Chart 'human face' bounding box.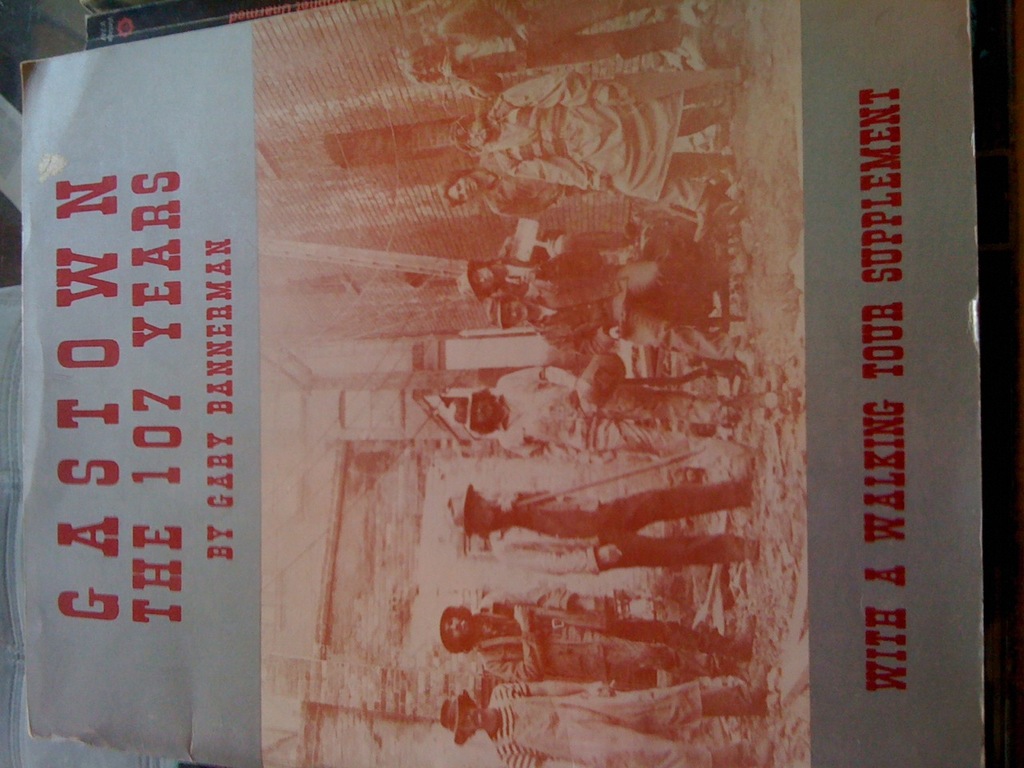
Charted: l=474, t=401, r=493, b=426.
